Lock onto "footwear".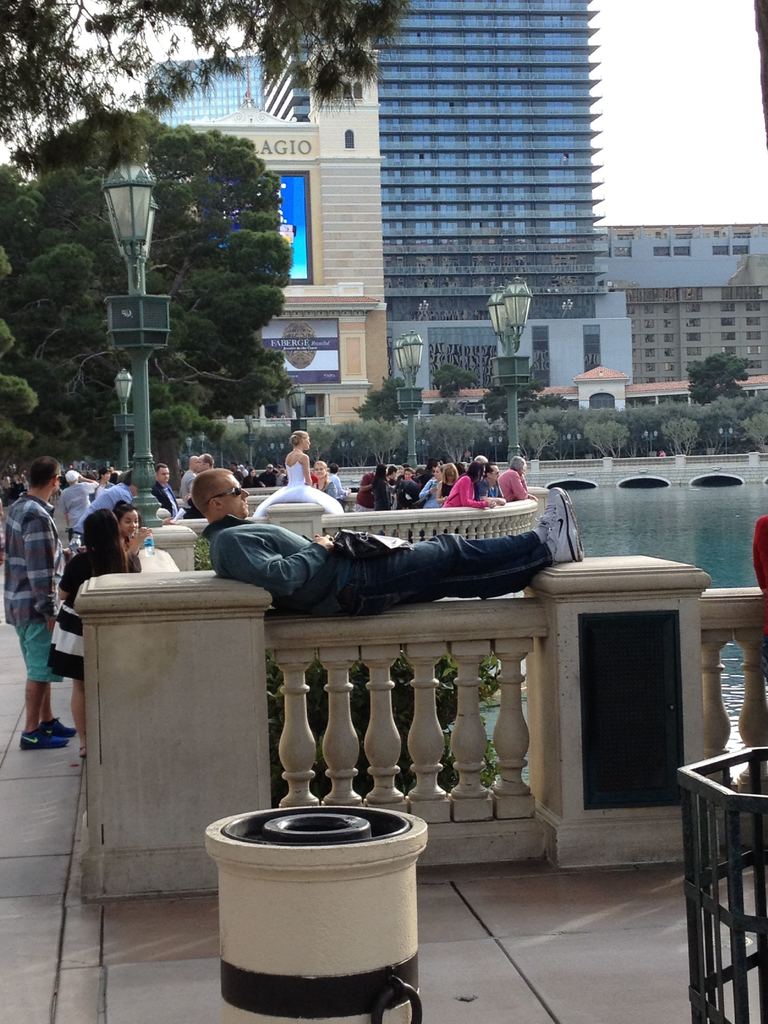
Locked: l=532, t=491, r=554, b=548.
